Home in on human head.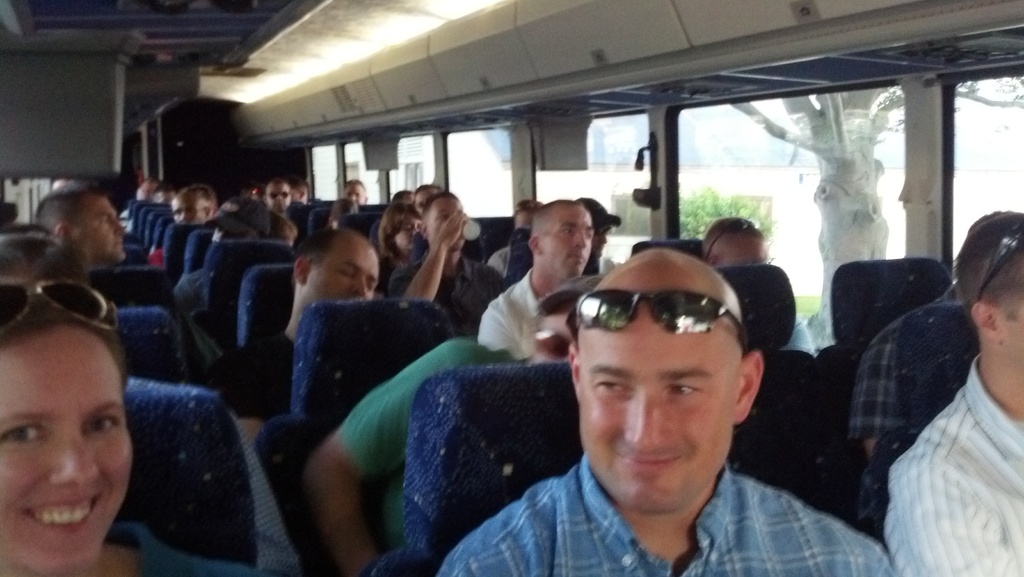
Homed in at (left=0, top=230, right=138, bottom=325).
